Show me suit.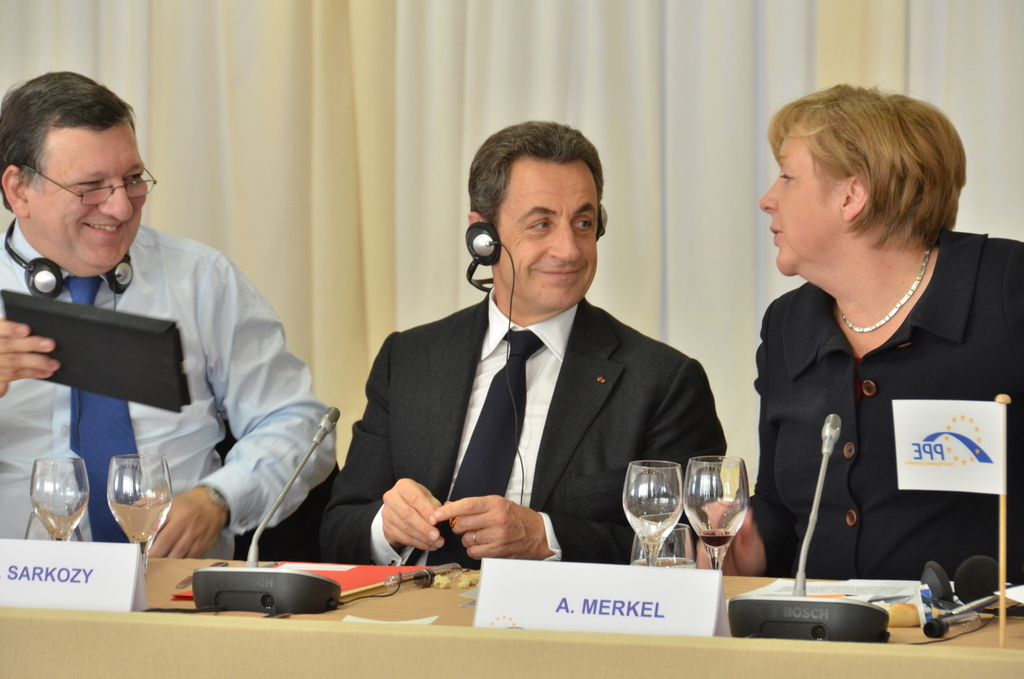
suit is here: <box>317,287,727,563</box>.
